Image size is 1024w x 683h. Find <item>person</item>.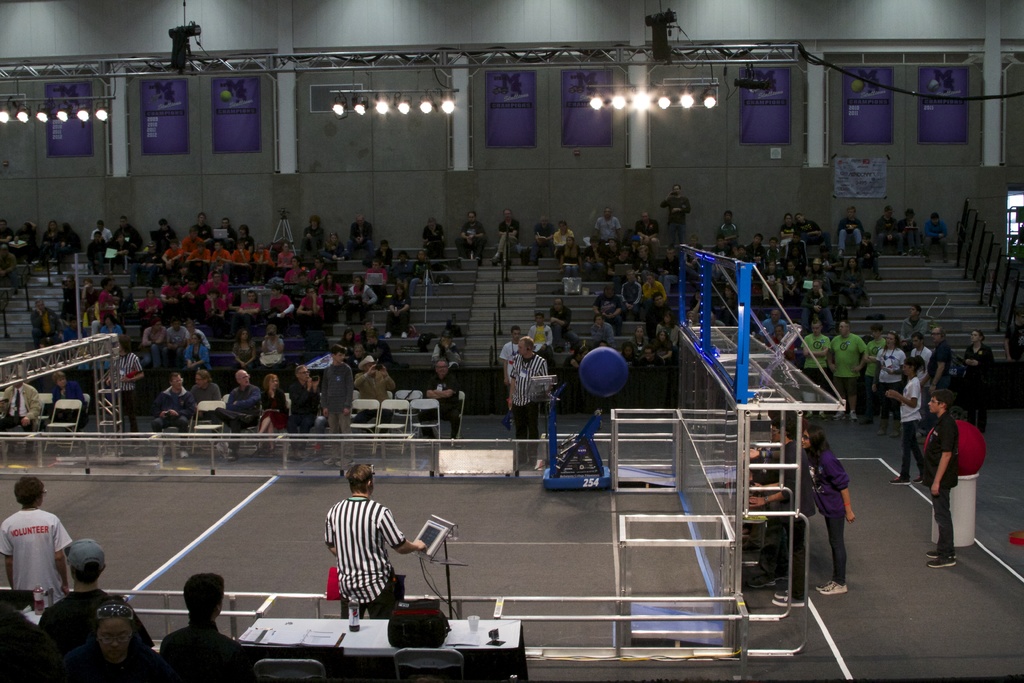
766:235:782:269.
